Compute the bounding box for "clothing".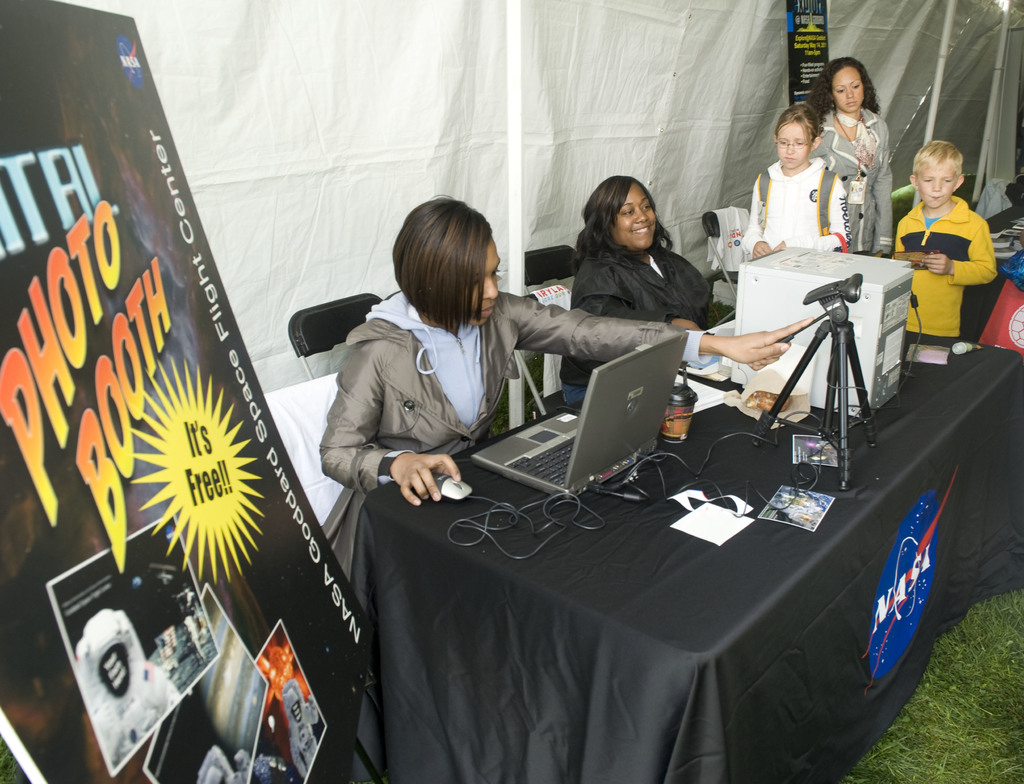
pyautogui.locateOnScreen(563, 238, 720, 416).
